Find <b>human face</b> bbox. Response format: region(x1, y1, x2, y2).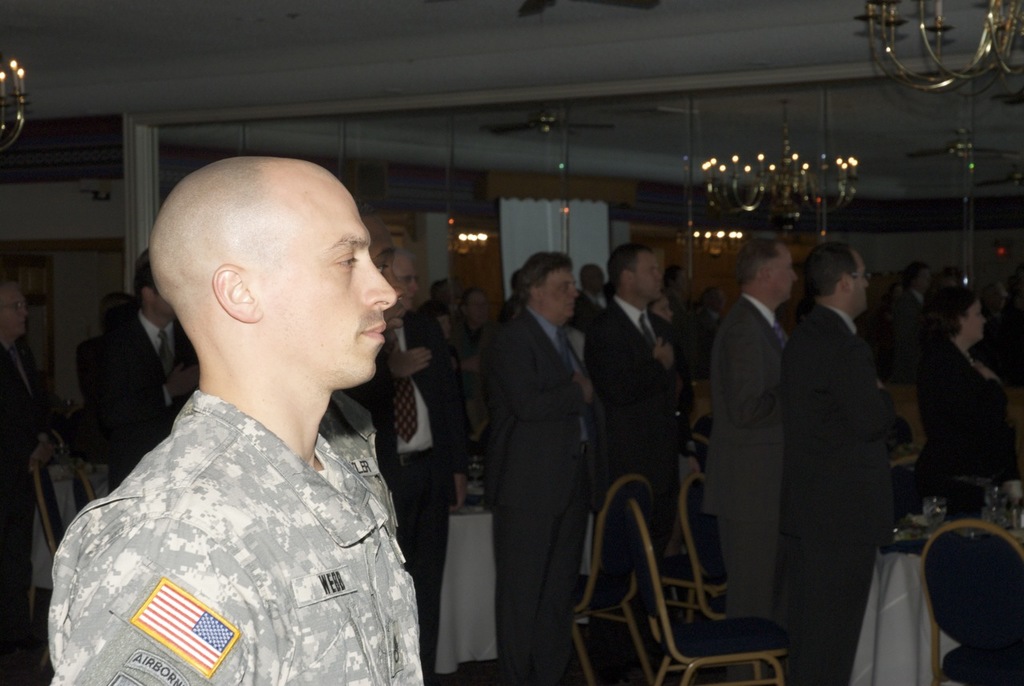
region(918, 270, 934, 294).
